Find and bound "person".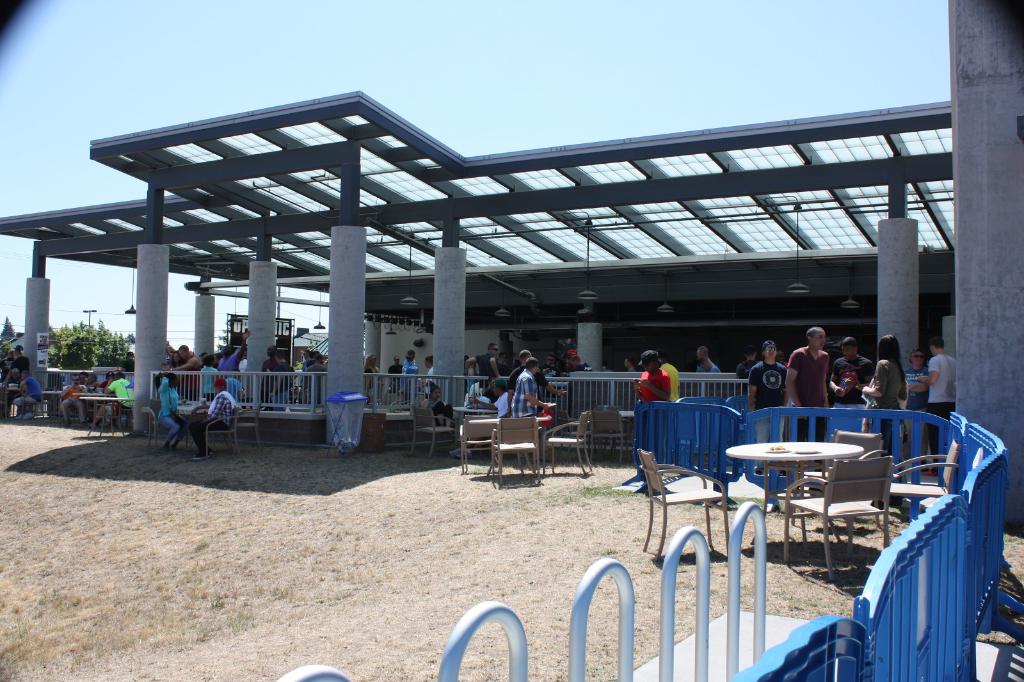
Bound: {"left": 401, "top": 350, "right": 418, "bottom": 405}.
